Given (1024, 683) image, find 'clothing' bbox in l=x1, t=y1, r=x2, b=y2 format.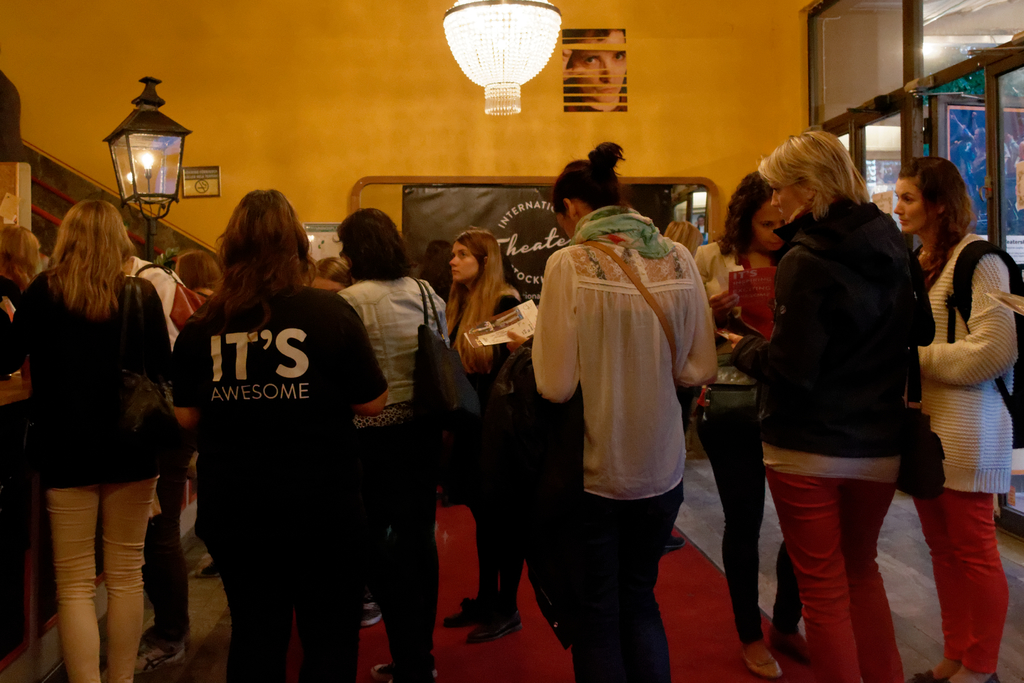
l=0, t=271, r=196, b=664.
